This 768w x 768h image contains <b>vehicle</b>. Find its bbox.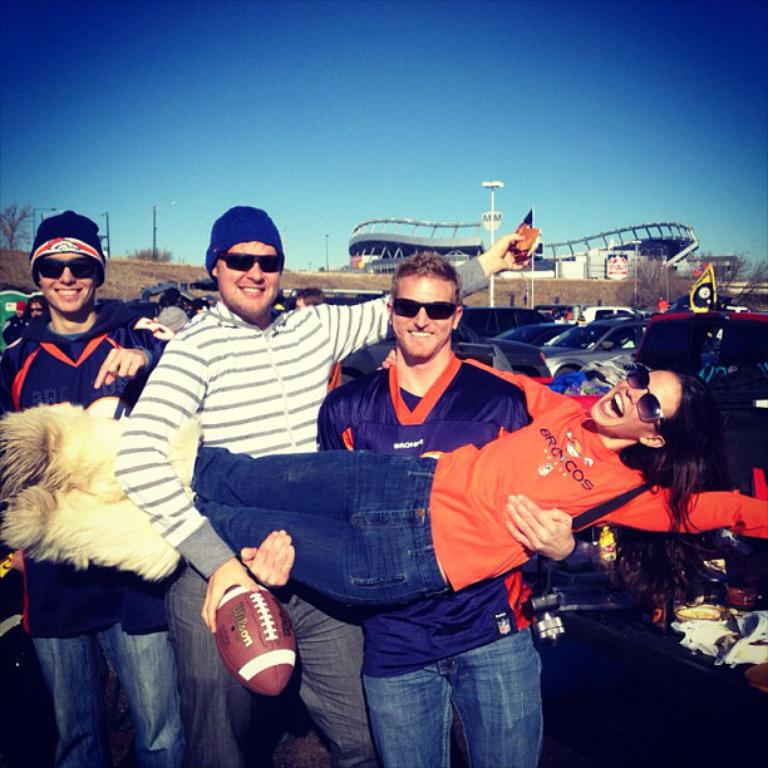
<bbox>536, 312, 643, 384</bbox>.
